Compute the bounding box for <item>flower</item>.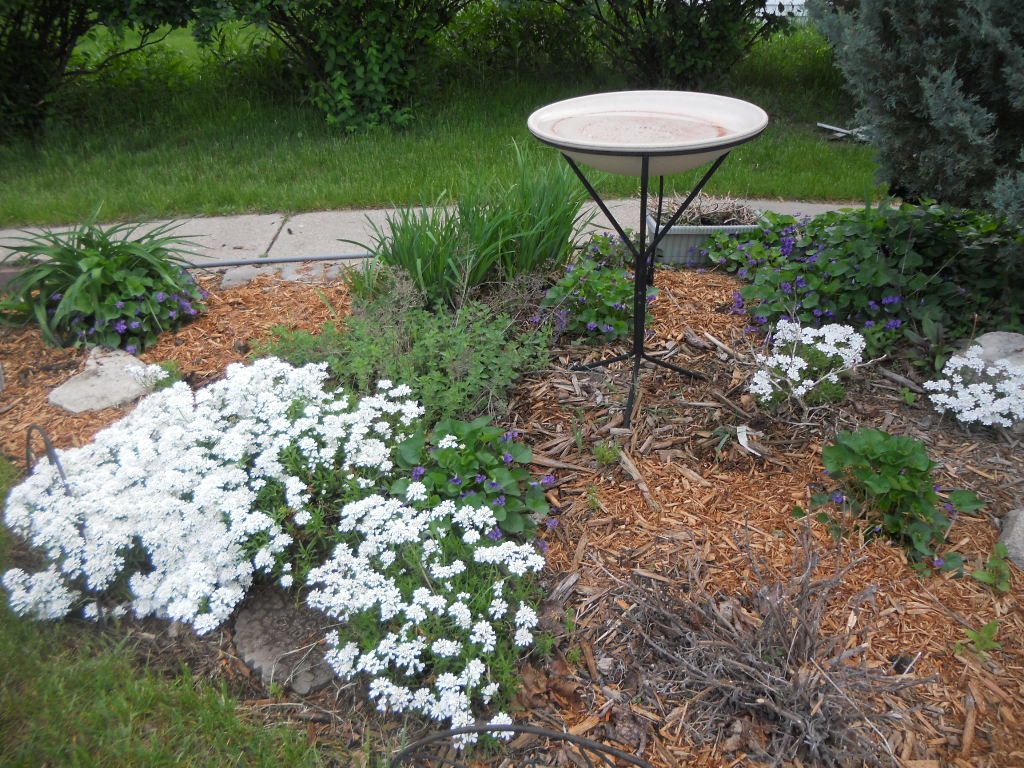
crop(498, 432, 521, 443).
